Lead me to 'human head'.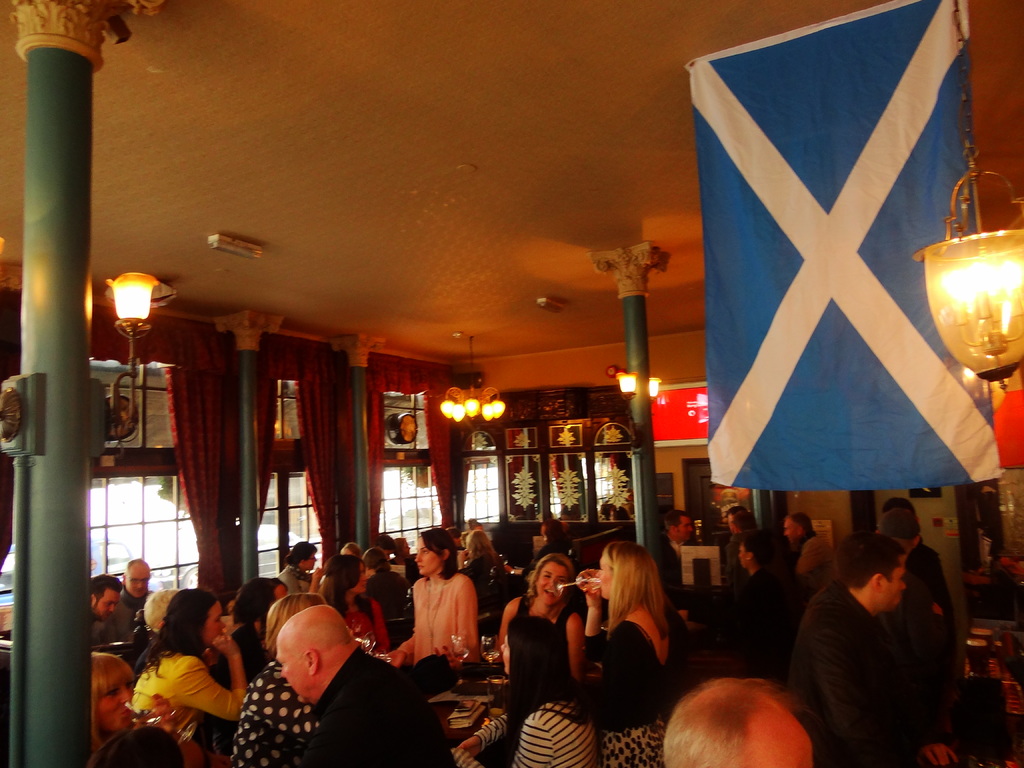
Lead to left=87, top=726, right=181, bottom=767.
